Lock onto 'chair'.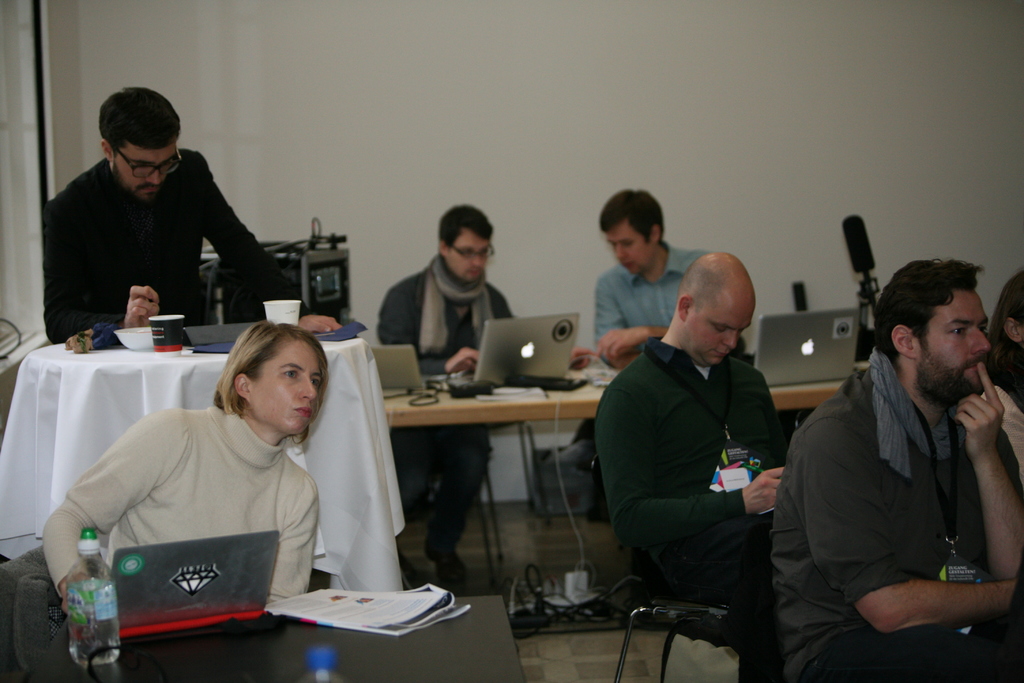
Locked: select_region(589, 451, 762, 682).
